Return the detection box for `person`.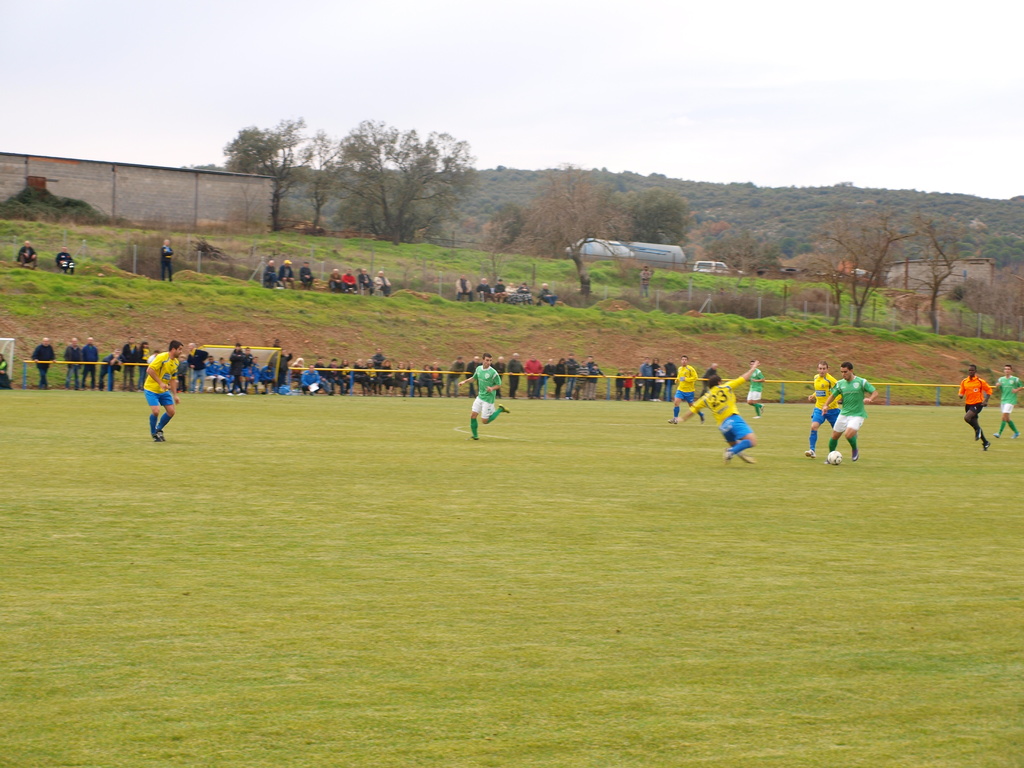
96 348 126 391.
